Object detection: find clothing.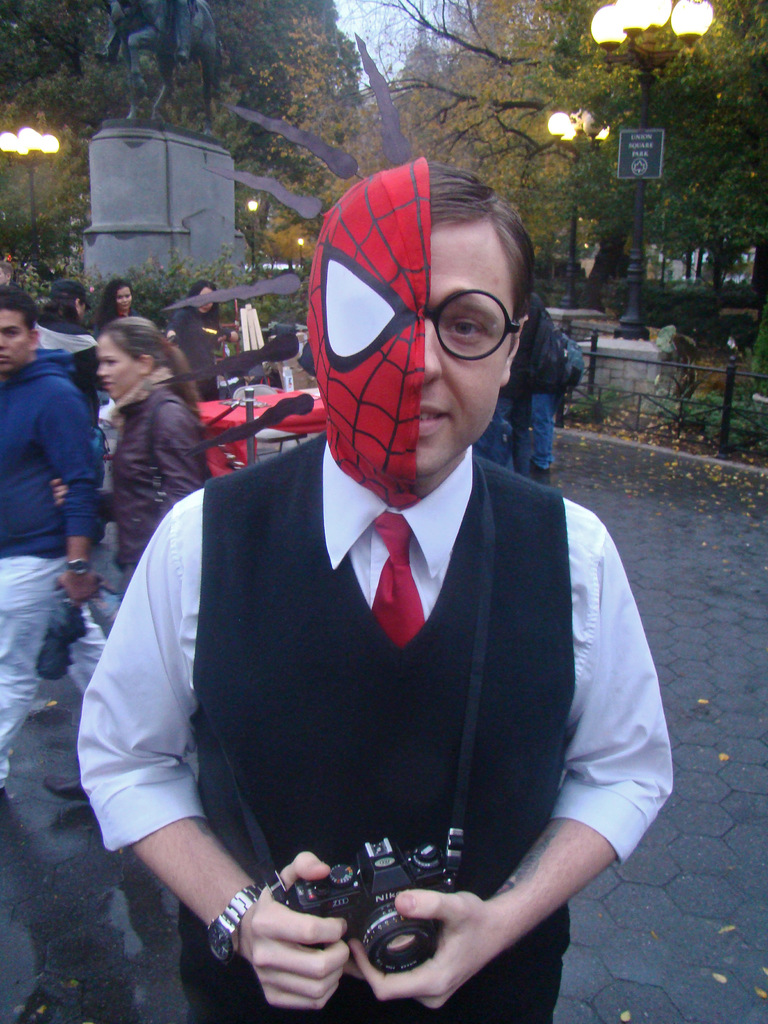
[1, 351, 111, 788].
